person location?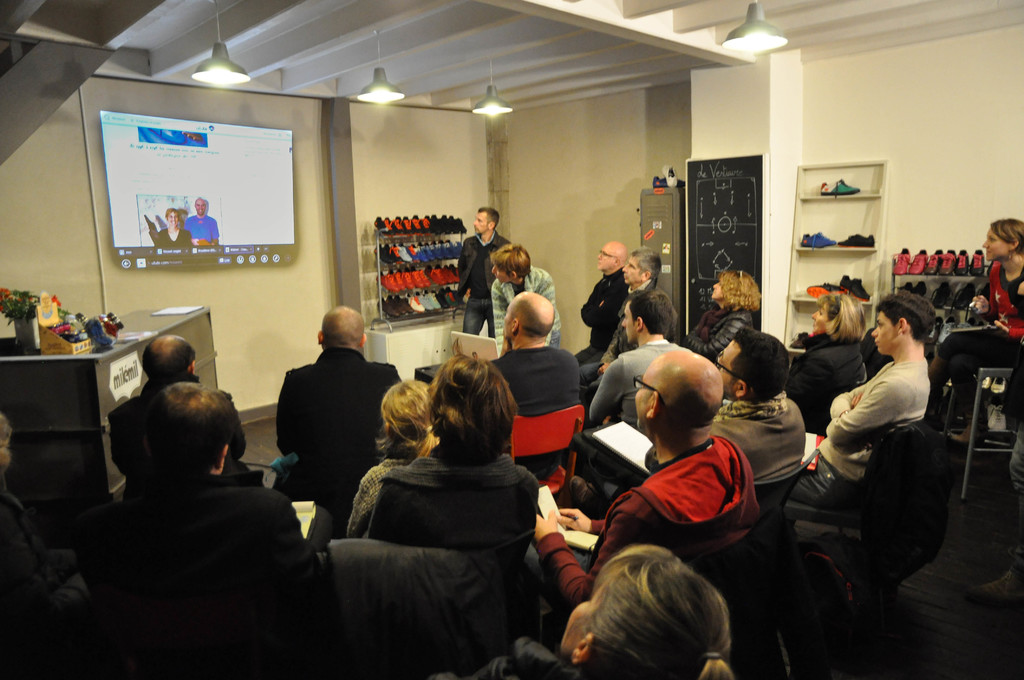
575,241,627,366
